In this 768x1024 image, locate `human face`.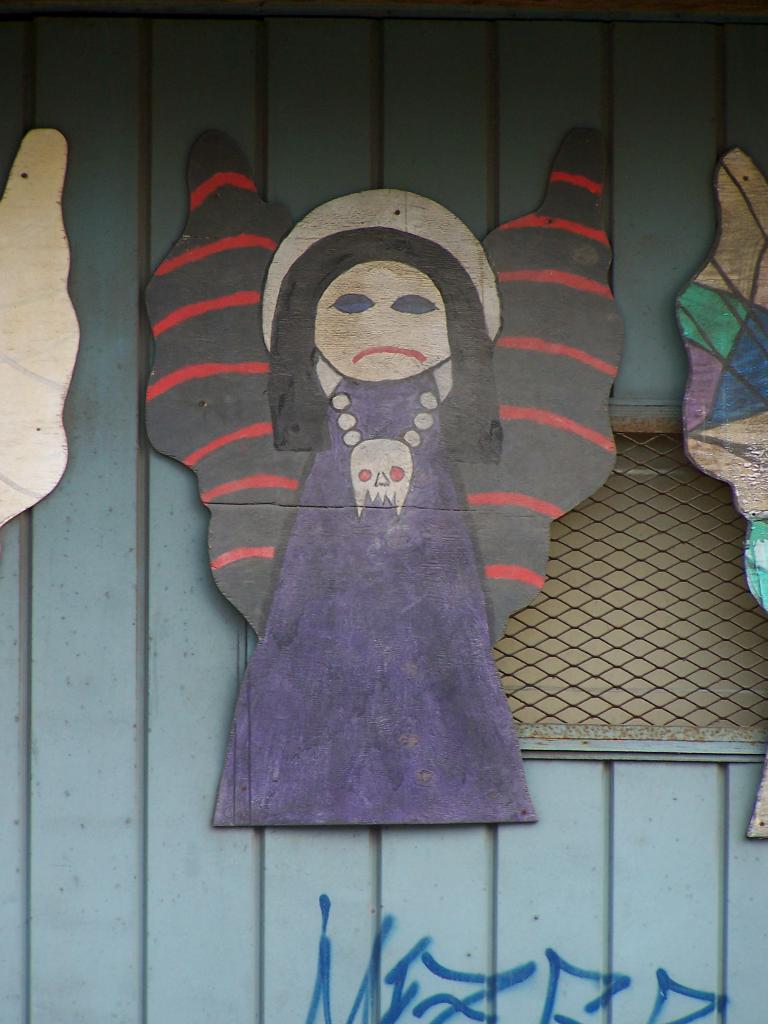
Bounding box: [left=316, top=264, right=452, bottom=381].
